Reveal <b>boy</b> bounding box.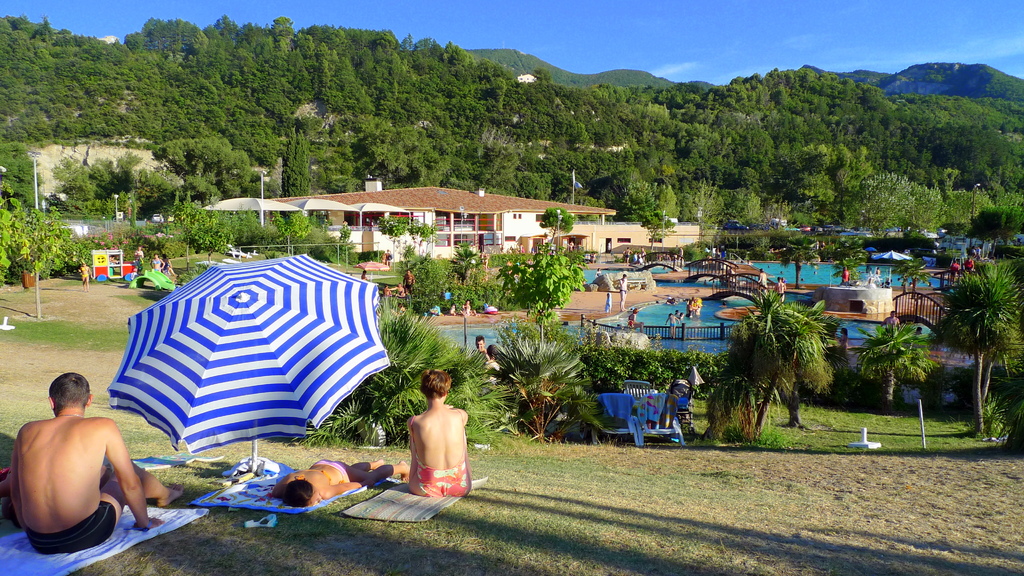
Revealed: BBox(392, 367, 478, 498).
